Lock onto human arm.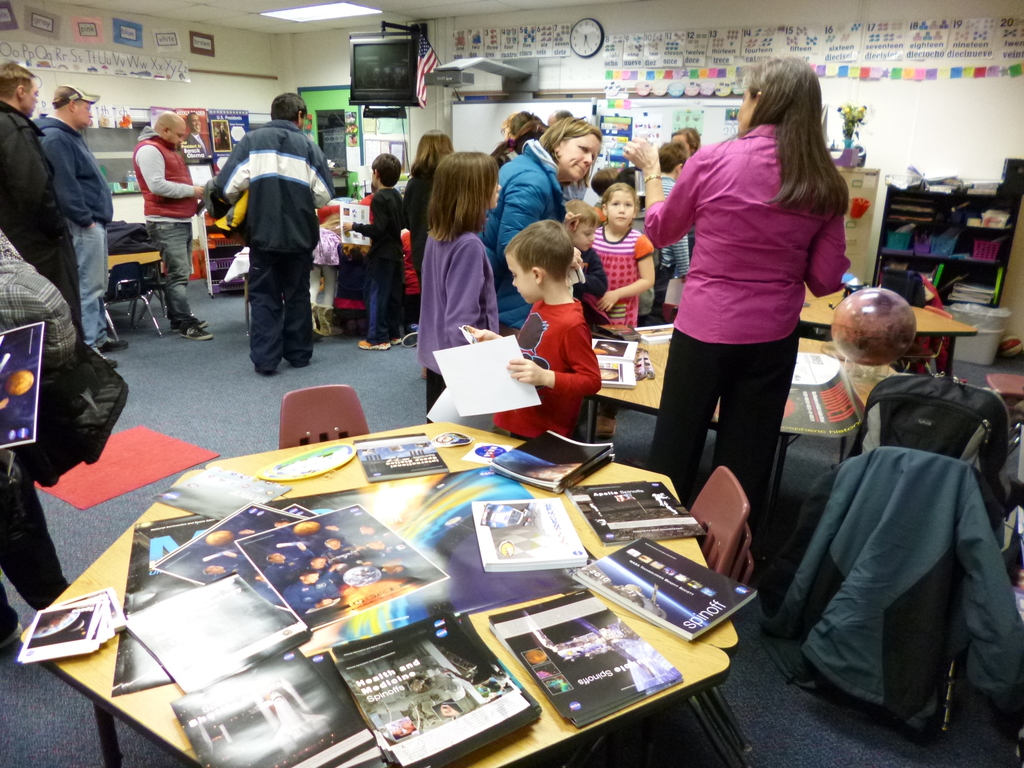
Locked: <region>563, 209, 583, 232</region>.
